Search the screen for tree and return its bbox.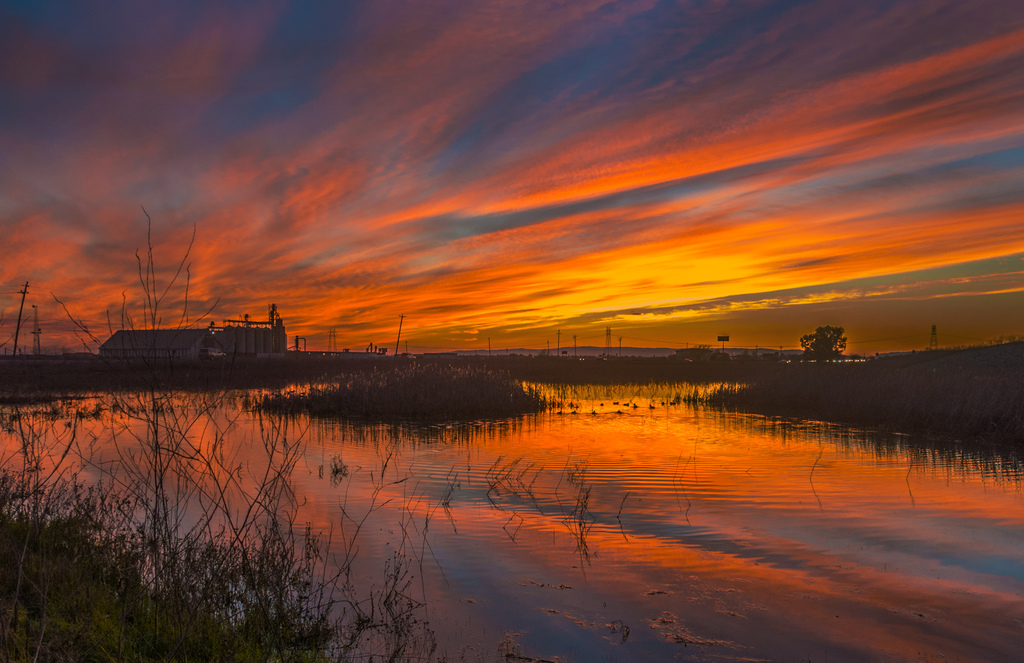
Found: <bbox>799, 324, 847, 357</bbox>.
